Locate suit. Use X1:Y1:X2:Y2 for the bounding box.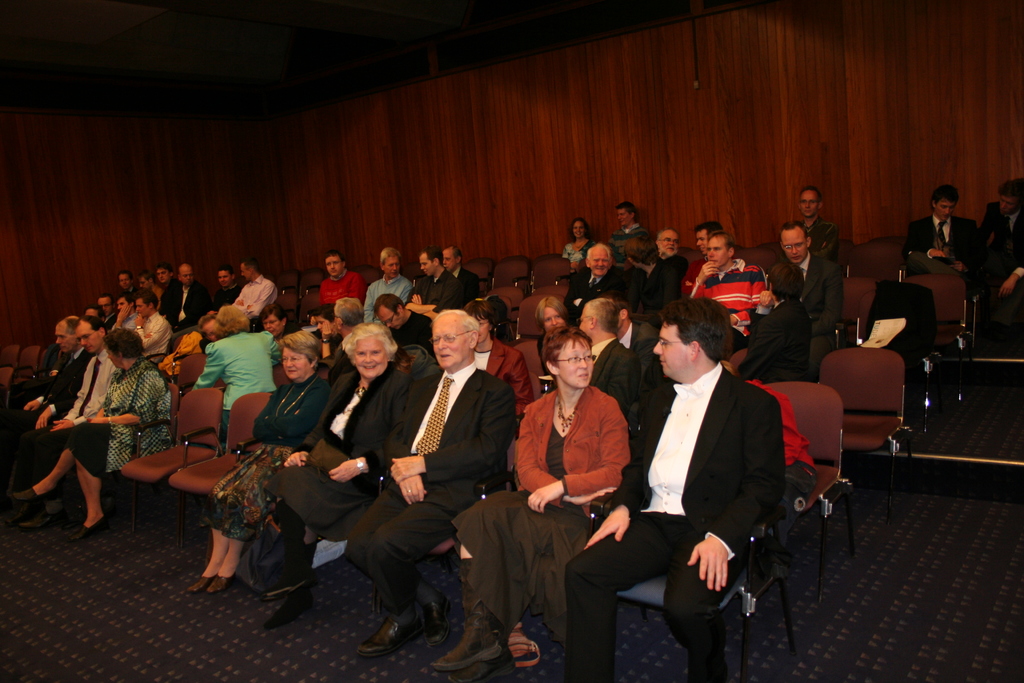
975:198:1023:300.
